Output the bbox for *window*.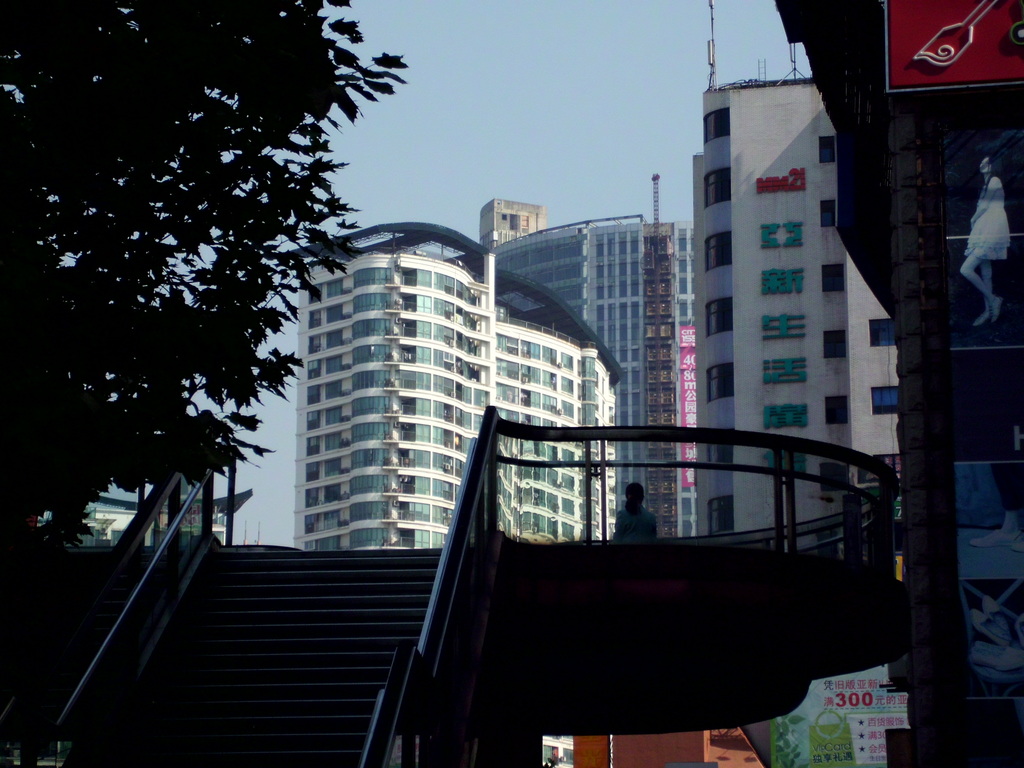
817 132 836 162.
